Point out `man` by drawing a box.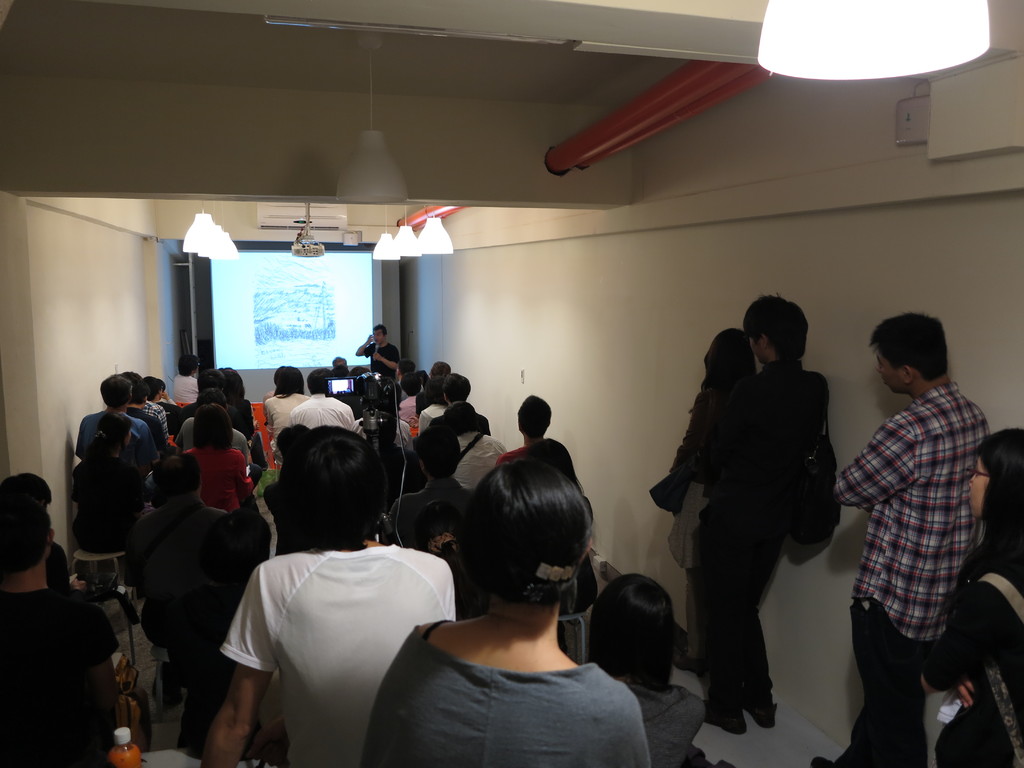
pyautogui.locateOnScreen(392, 425, 470, 565).
